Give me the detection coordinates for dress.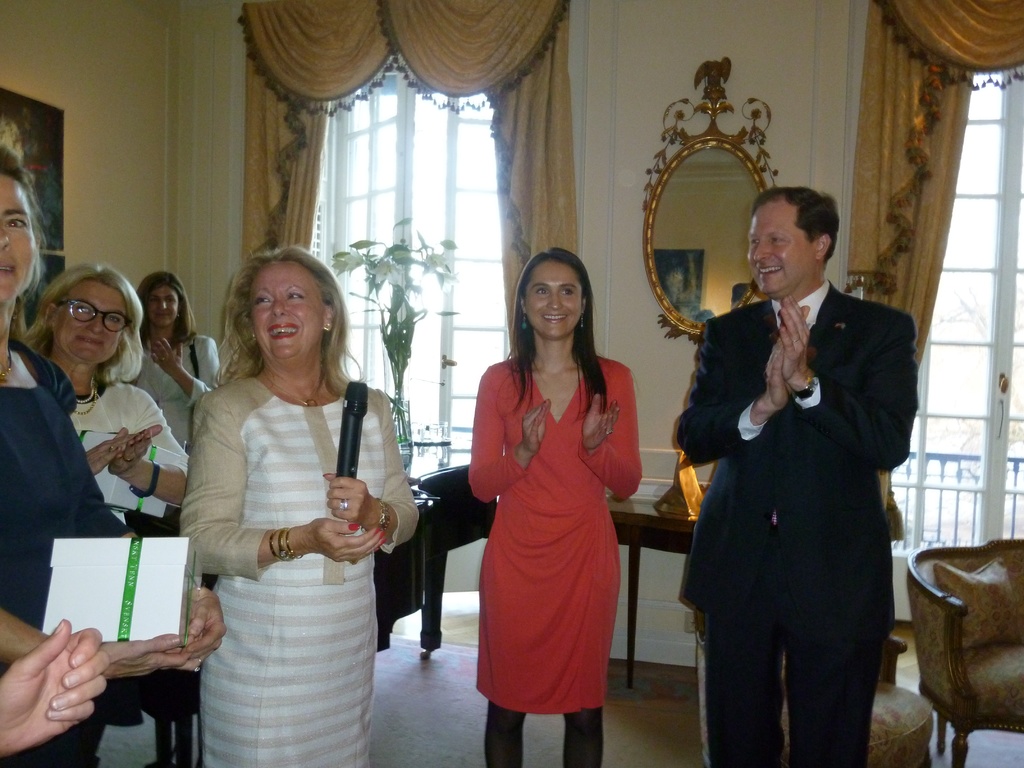
0:336:139:763.
